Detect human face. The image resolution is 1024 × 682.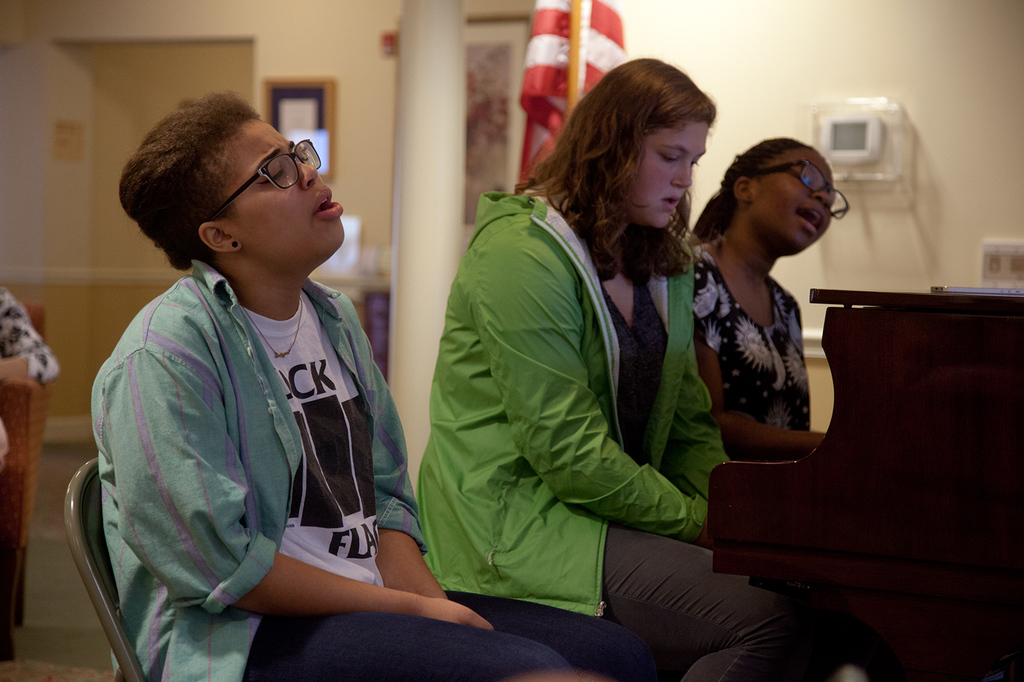
bbox=(753, 149, 834, 250).
